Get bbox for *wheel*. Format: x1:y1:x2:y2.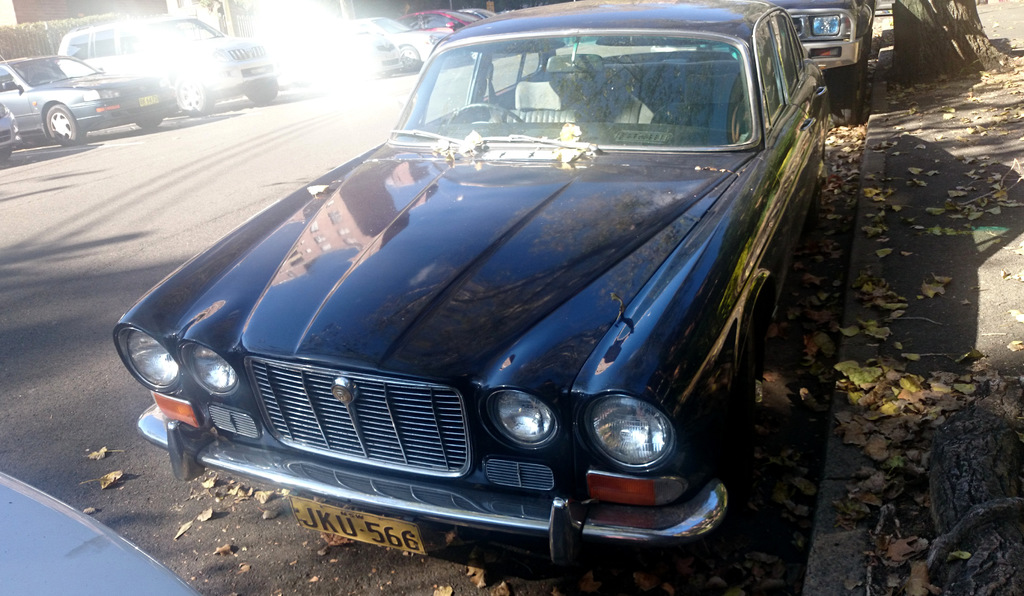
393:44:422:72.
